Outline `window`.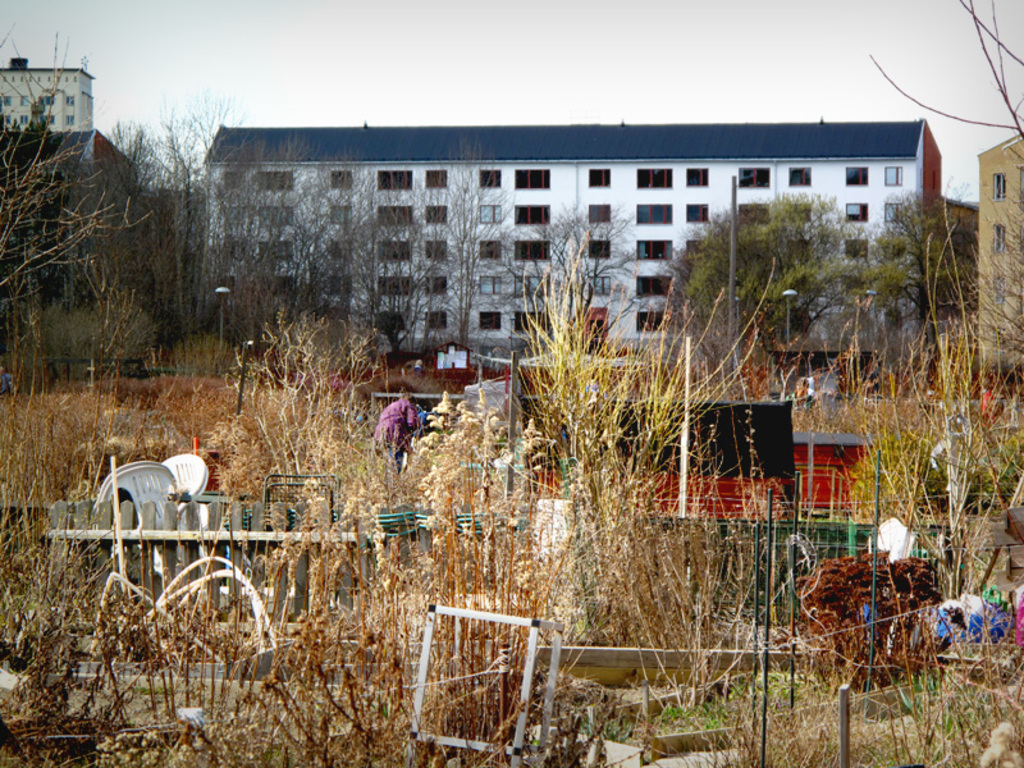
Outline: 635:204:676:224.
